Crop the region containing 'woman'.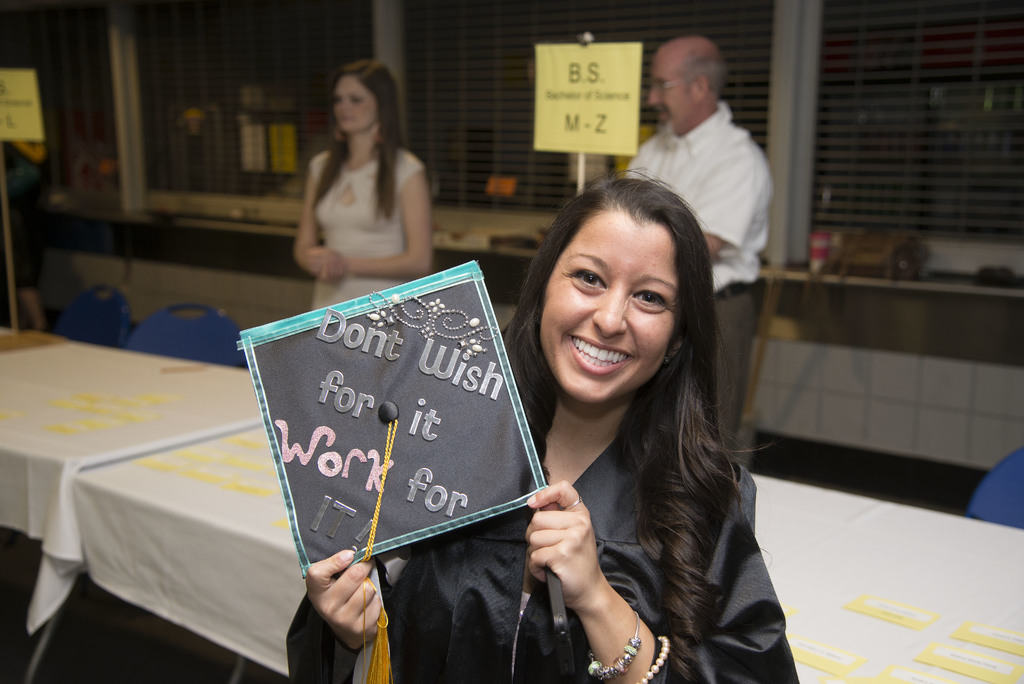
Crop region: 278,172,796,683.
